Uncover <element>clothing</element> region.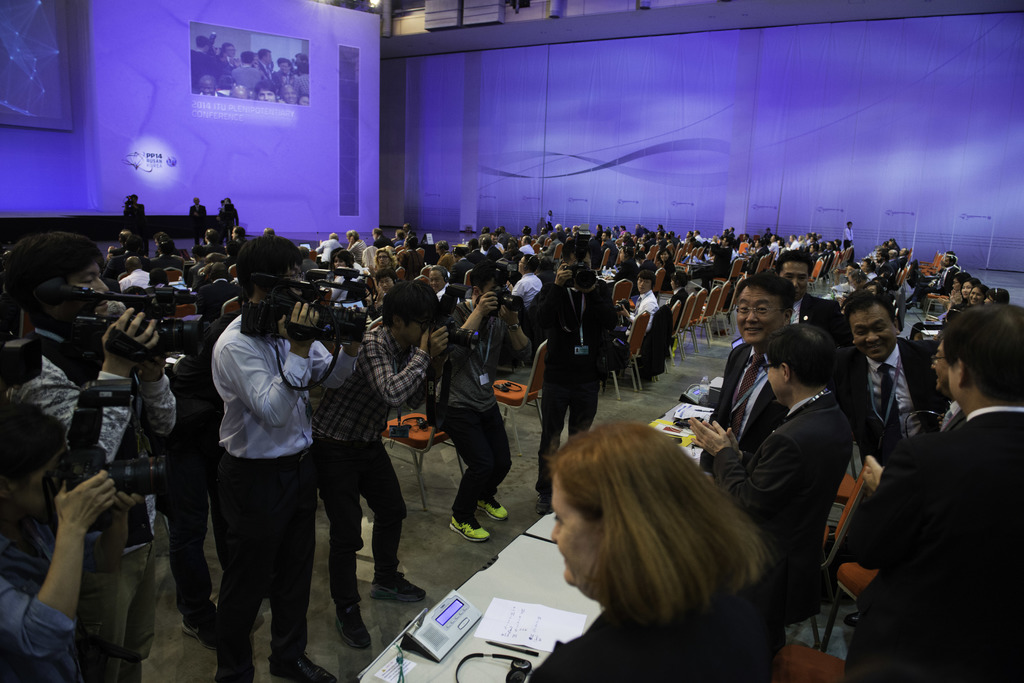
Uncovered: {"x1": 849, "y1": 339, "x2": 952, "y2": 469}.
